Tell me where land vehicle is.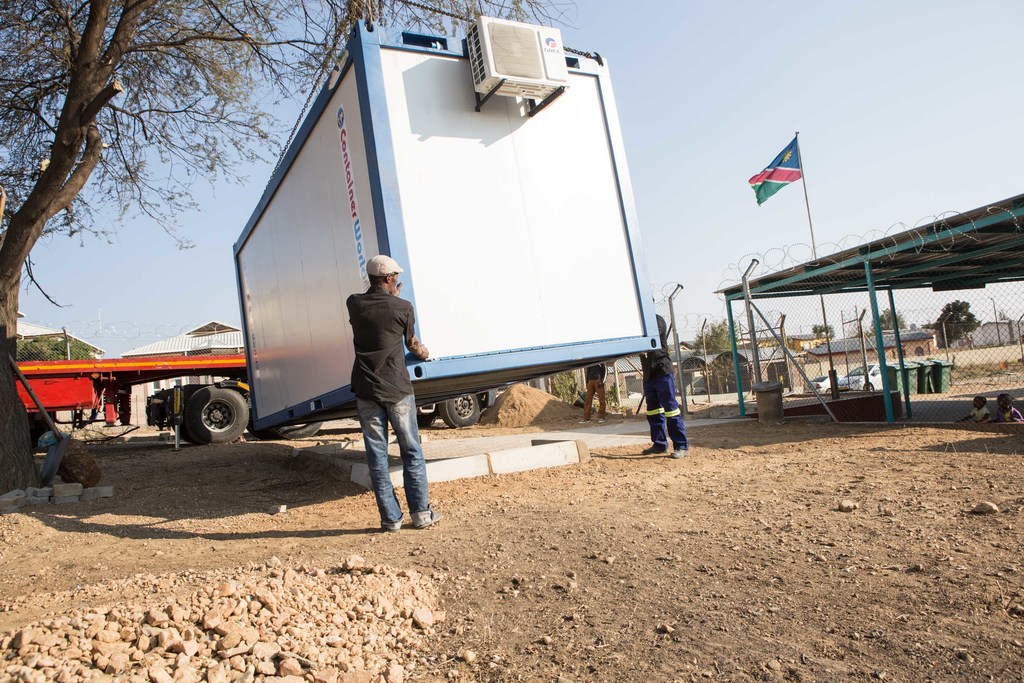
land vehicle is at [18,350,253,446].
